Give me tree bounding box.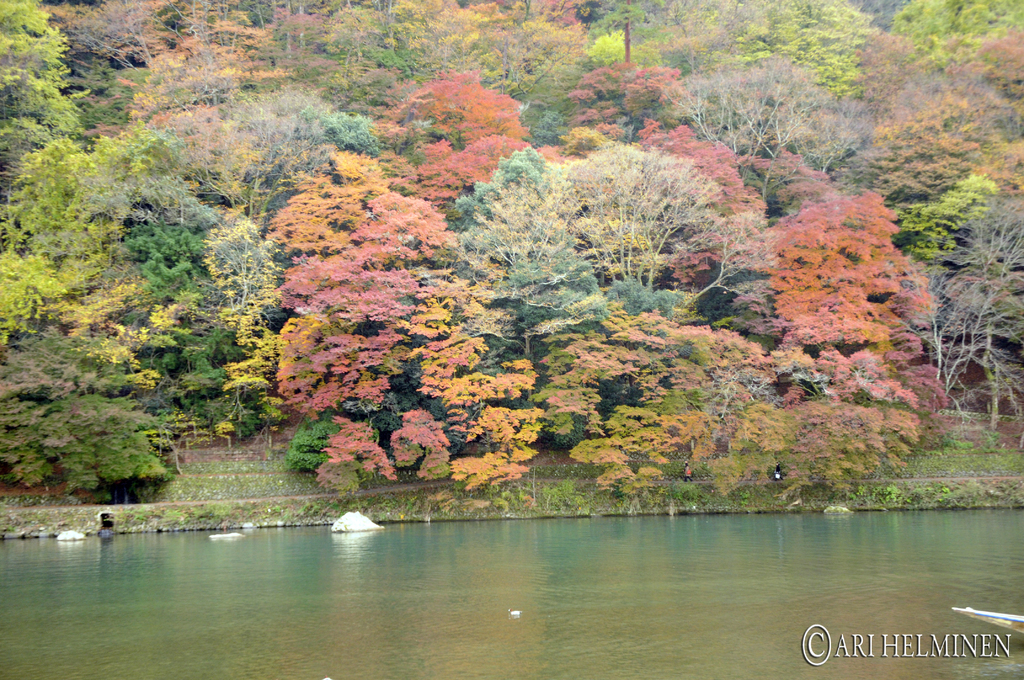
rect(471, 0, 580, 152).
